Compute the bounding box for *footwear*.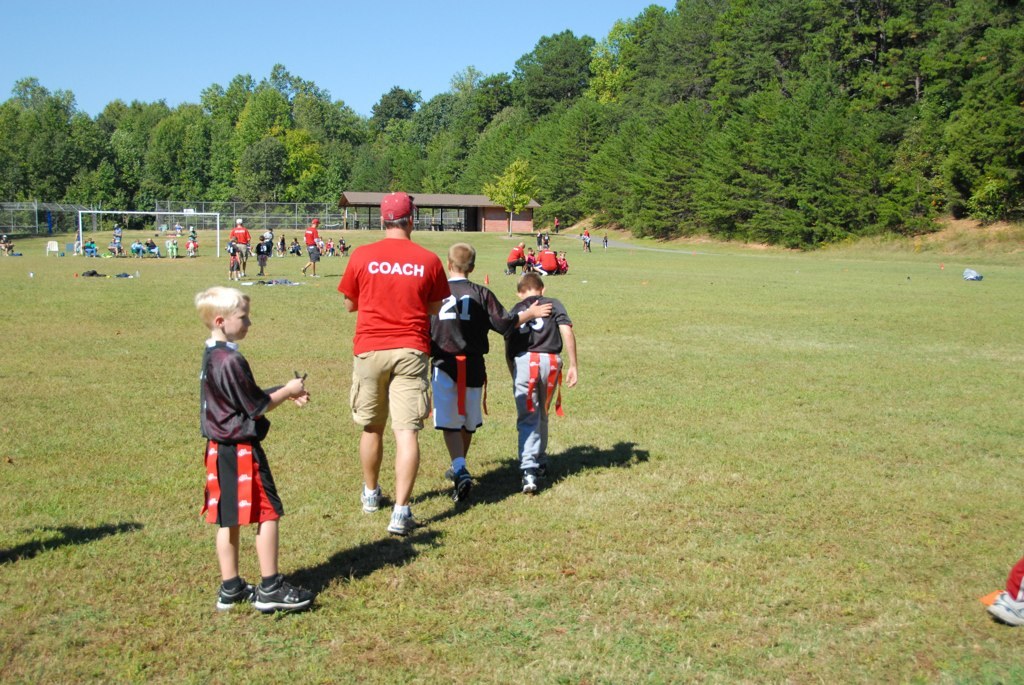
x1=448 y1=468 x2=451 y2=479.
